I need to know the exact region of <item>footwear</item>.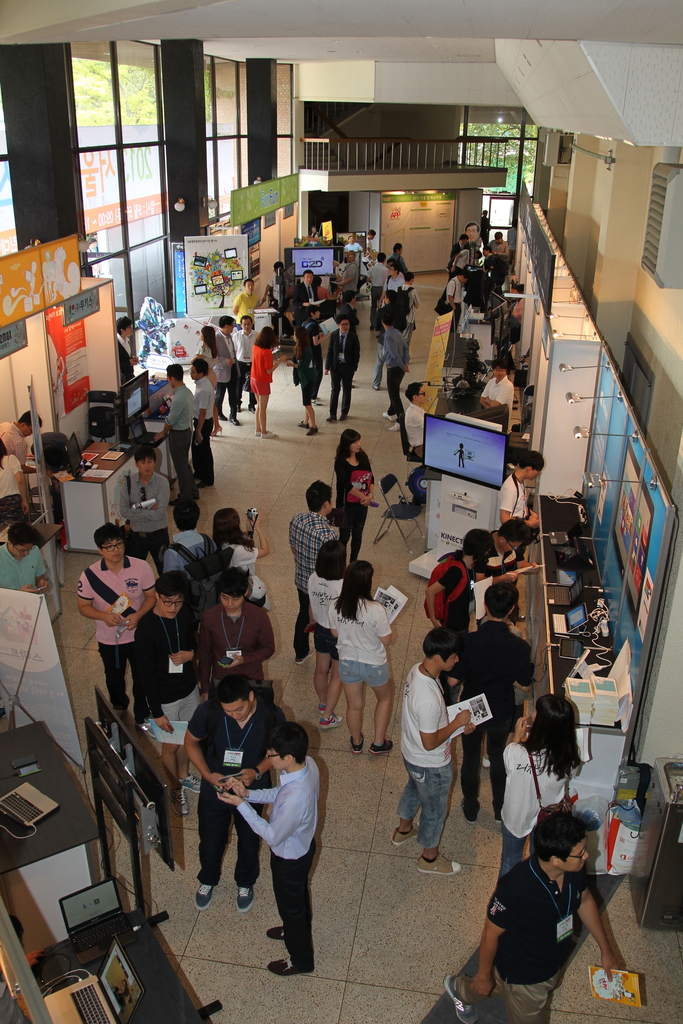
Region: {"x1": 239, "y1": 876, "x2": 262, "y2": 908}.
